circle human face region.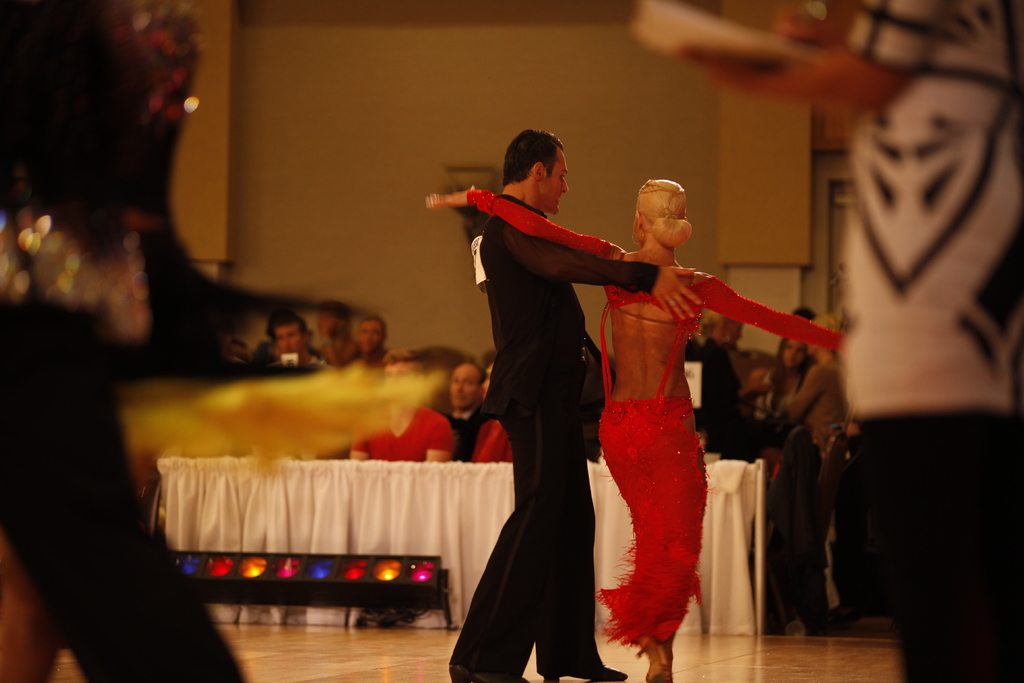
Region: bbox(385, 357, 417, 402).
